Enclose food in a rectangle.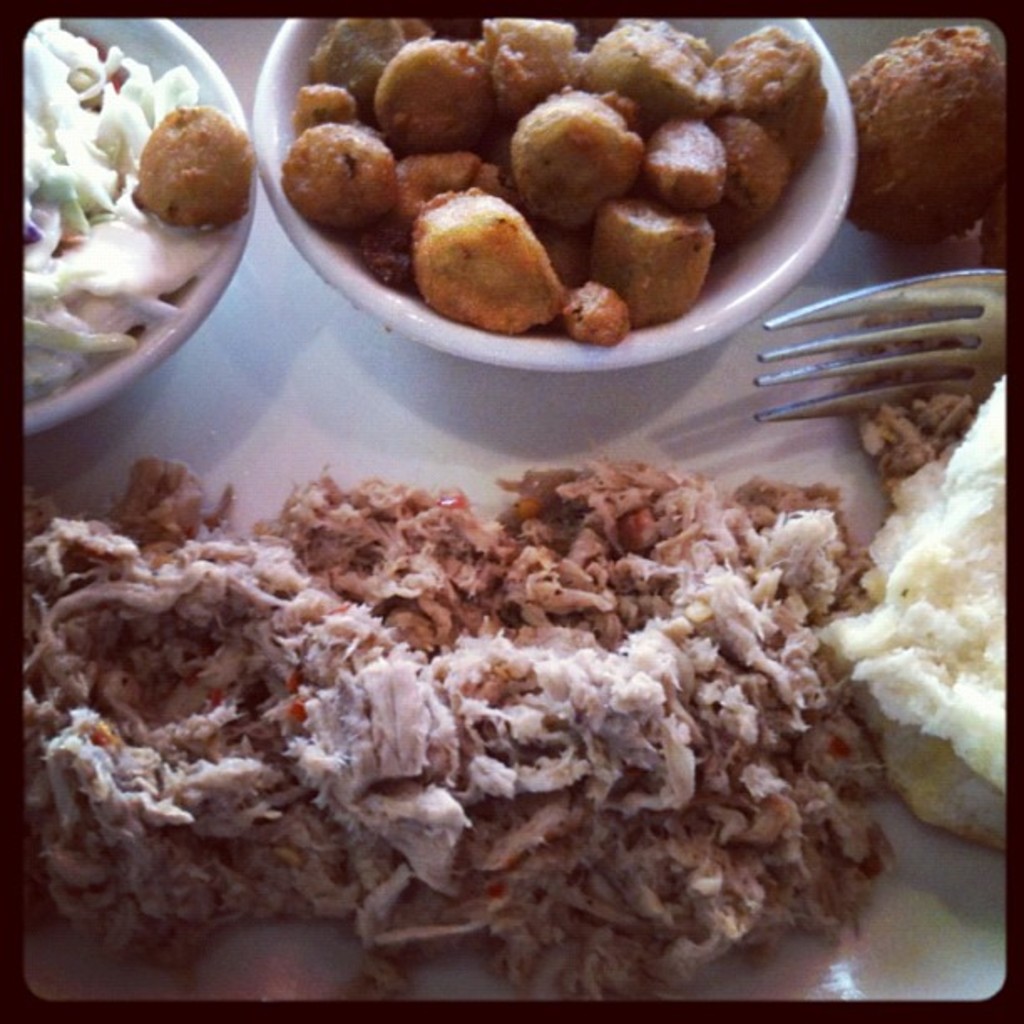
[813, 370, 1007, 852].
